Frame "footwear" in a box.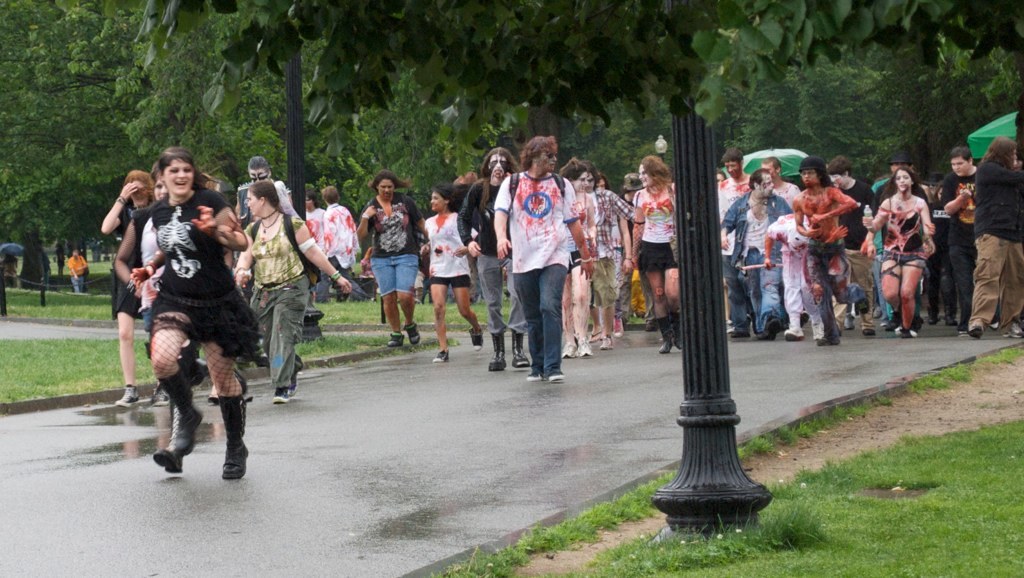
[430,350,449,362].
